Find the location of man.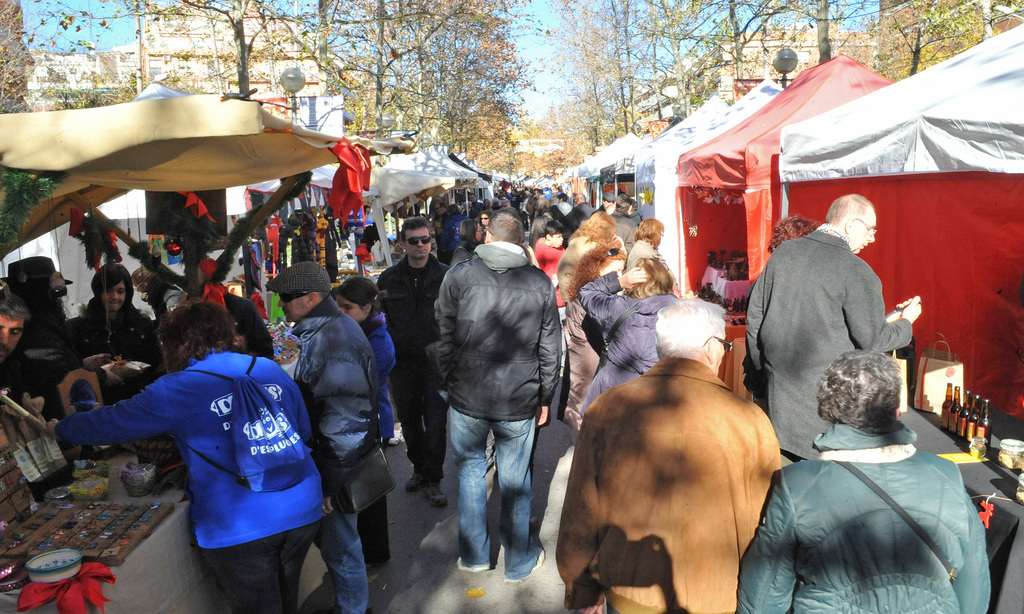
Location: x1=3 y1=293 x2=68 y2=415.
